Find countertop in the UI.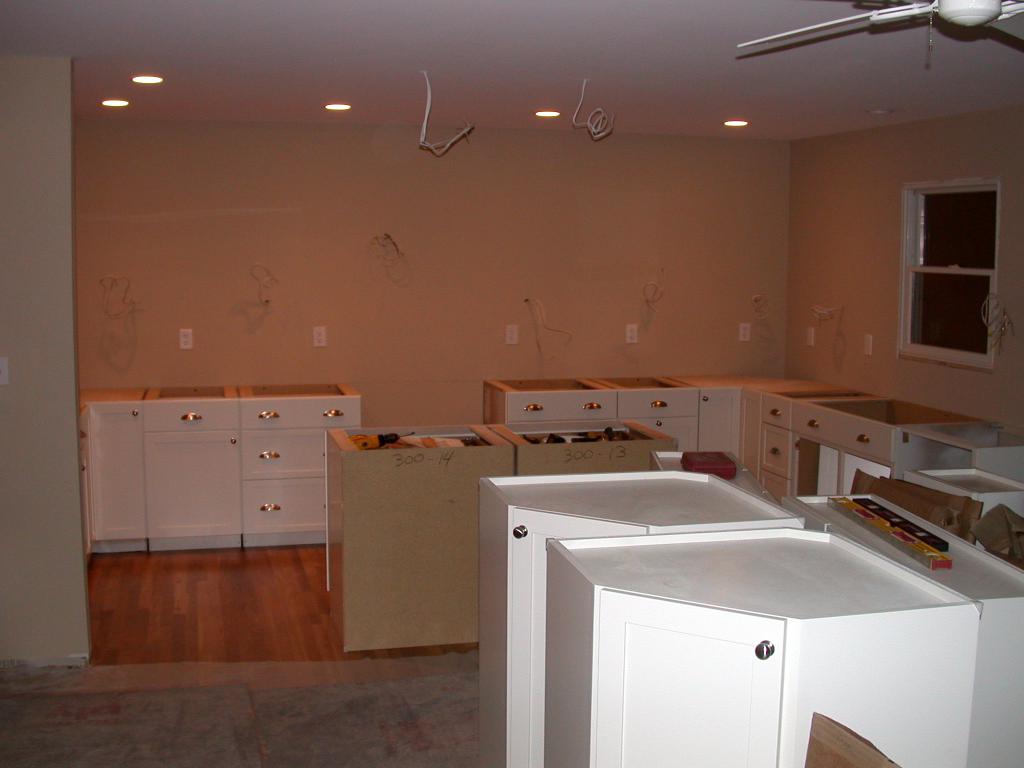
UI element at <bbox>477, 367, 996, 508</bbox>.
